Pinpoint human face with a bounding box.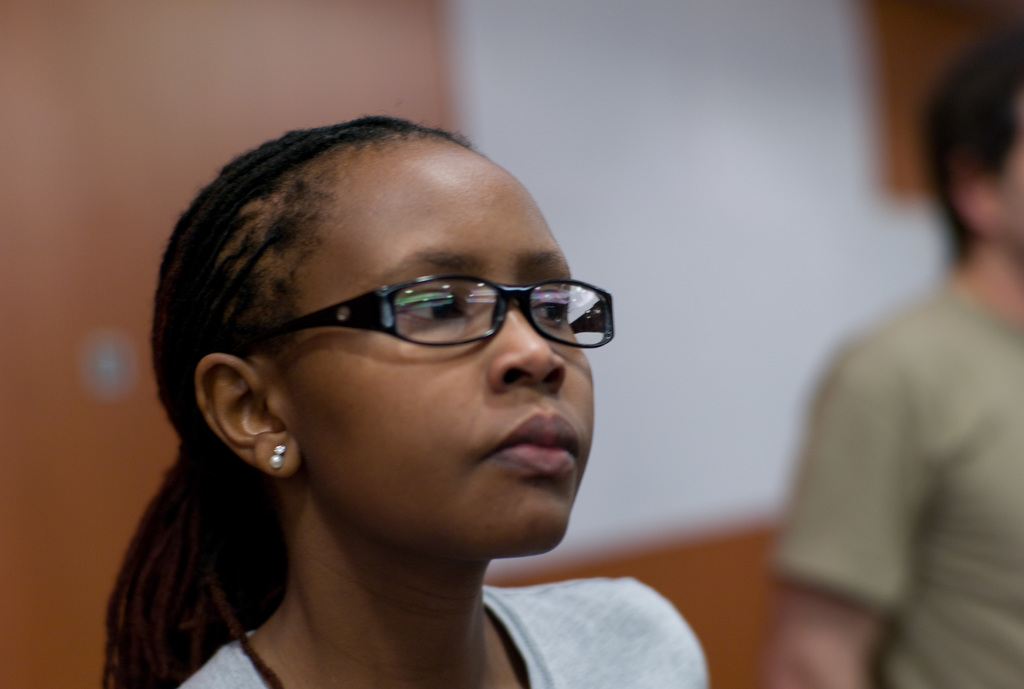
l=289, t=175, r=593, b=553.
